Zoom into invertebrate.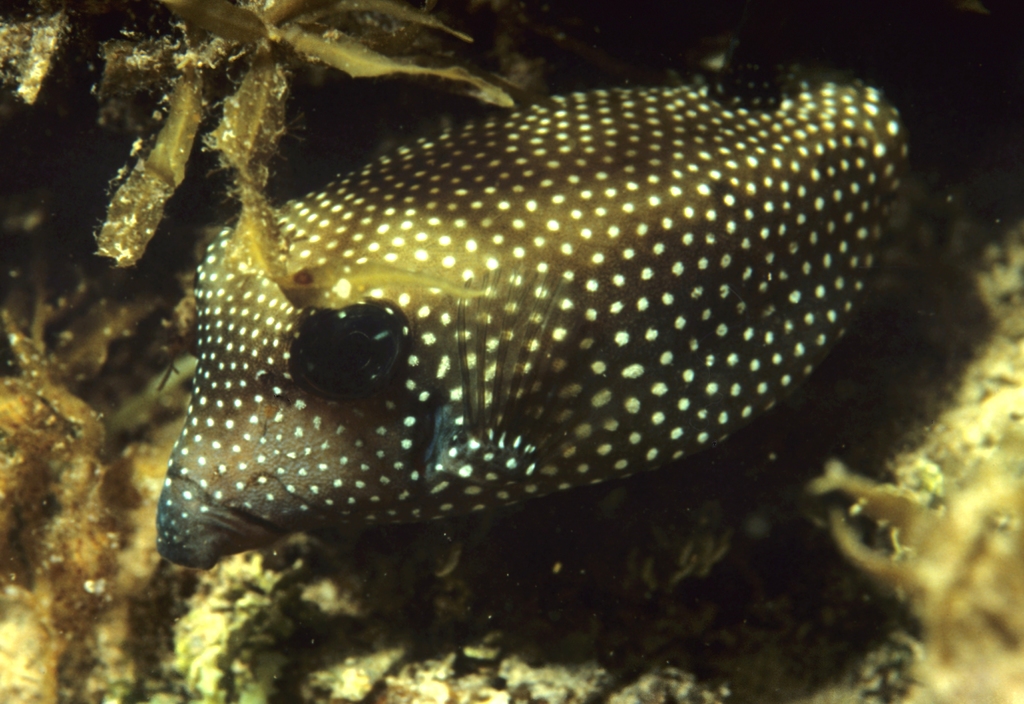
Zoom target: locate(153, 79, 920, 580).
